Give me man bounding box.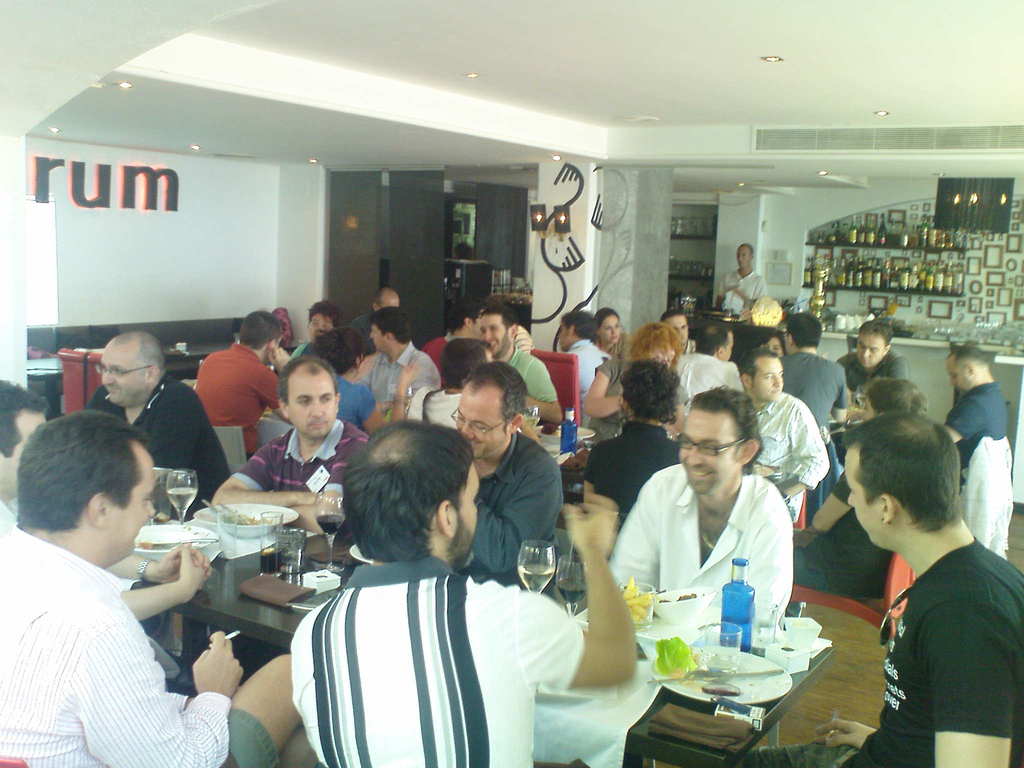
[658, 310, 698, 355].
